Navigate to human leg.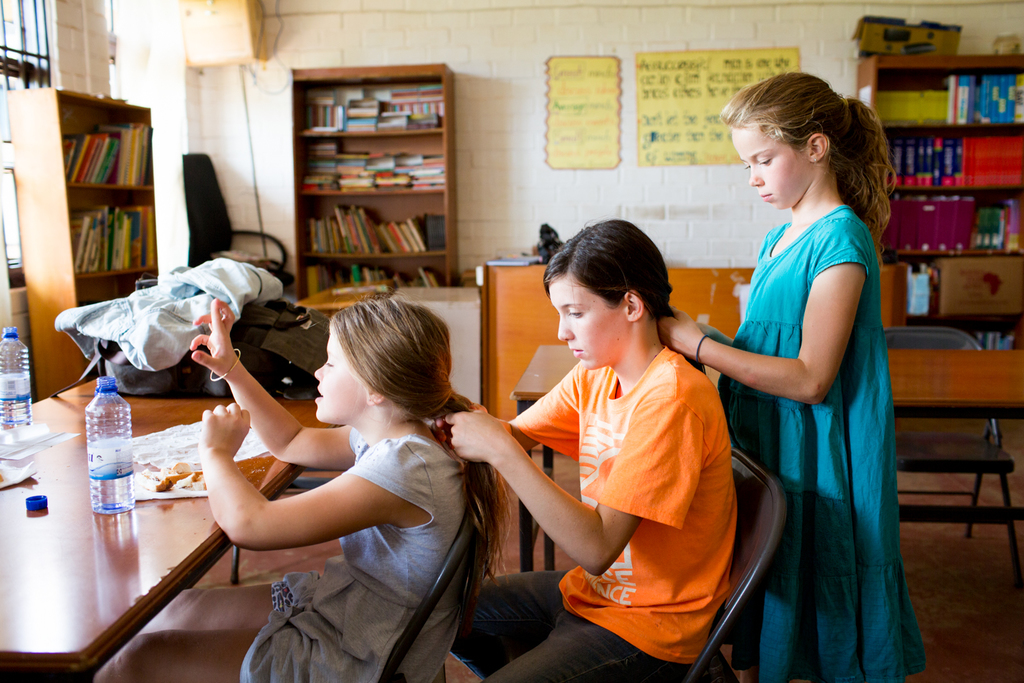
Navigation target: (91,633,240,682).
